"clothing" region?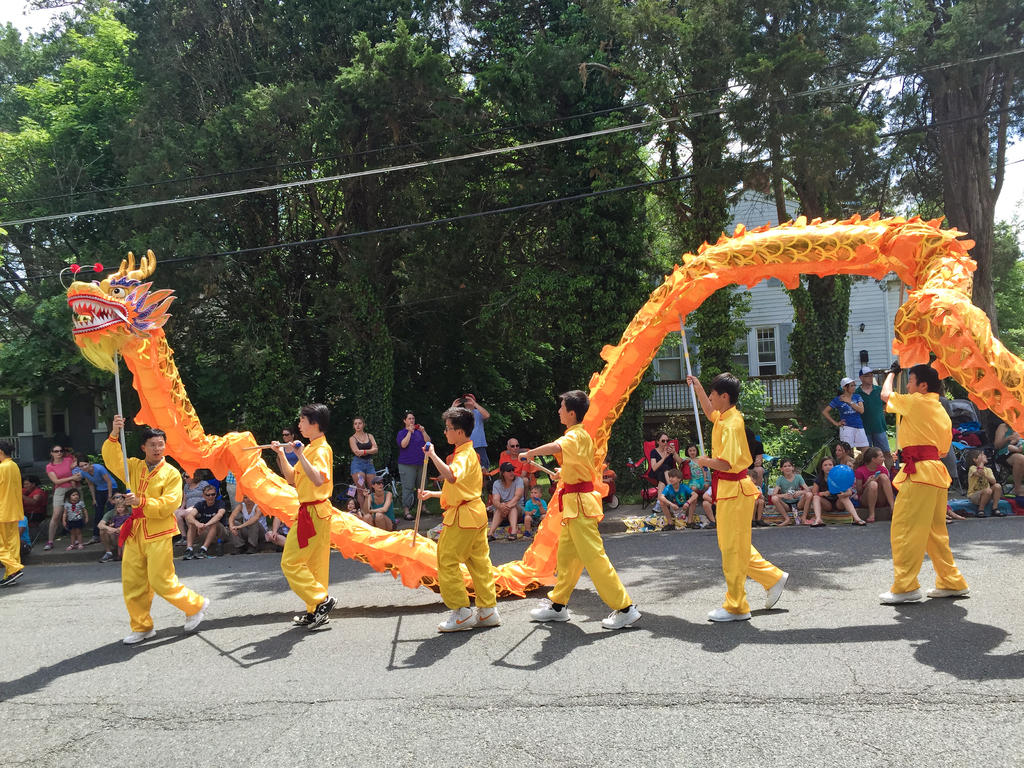
[x1=880, y1=356, x2=975, y2=599]
